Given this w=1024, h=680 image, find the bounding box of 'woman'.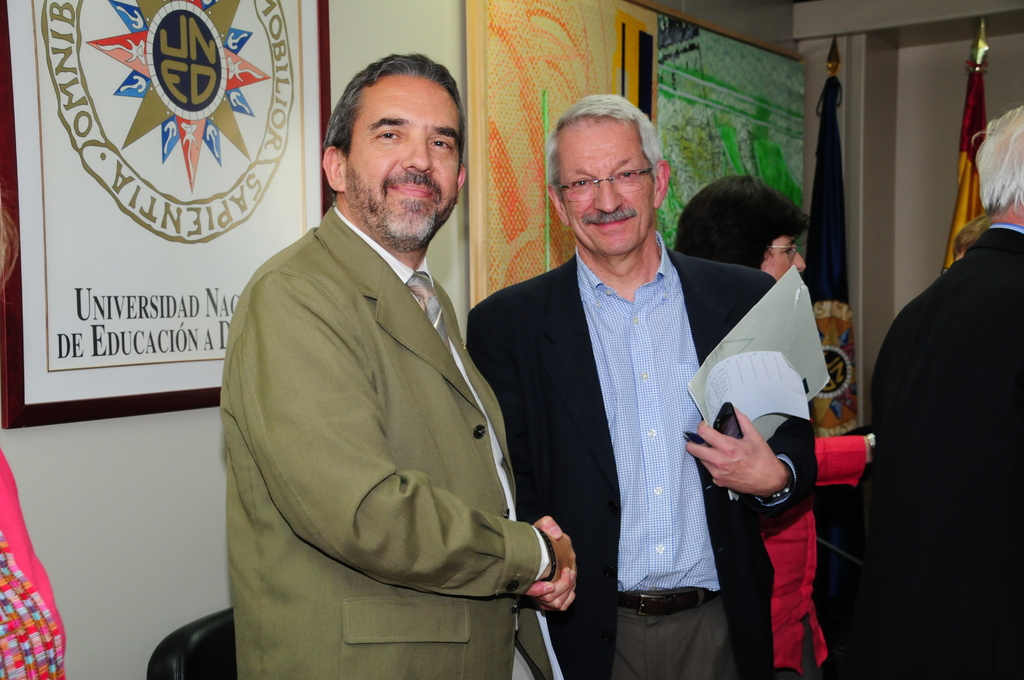
[671, 172, 872, 679].
